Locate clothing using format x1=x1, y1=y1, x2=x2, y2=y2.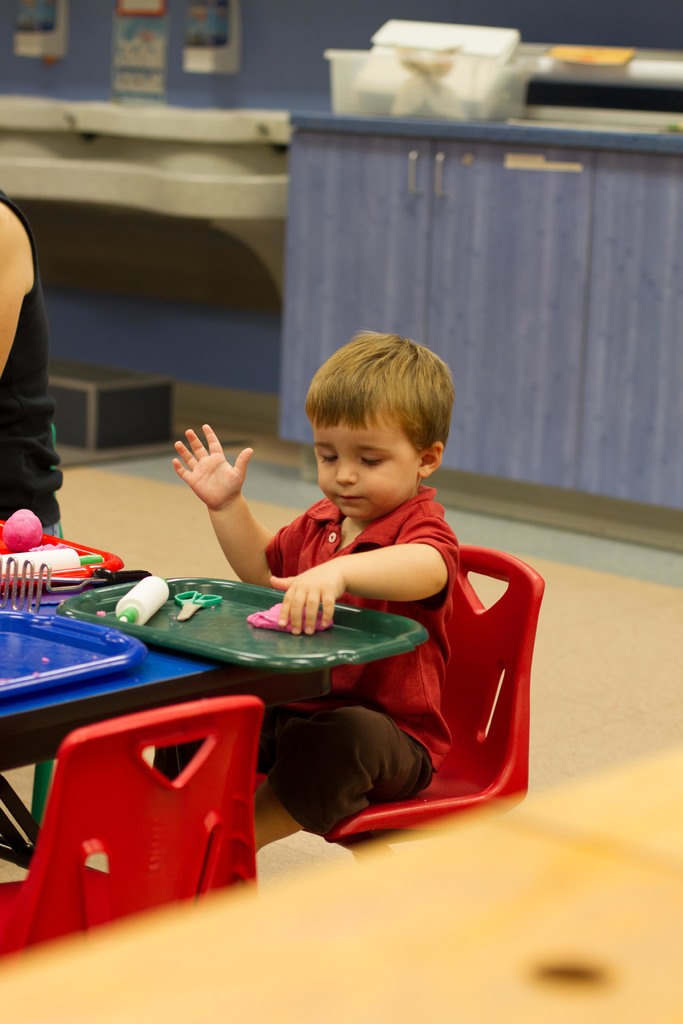
x1=247, y1=477, x2=456, y2=785.
